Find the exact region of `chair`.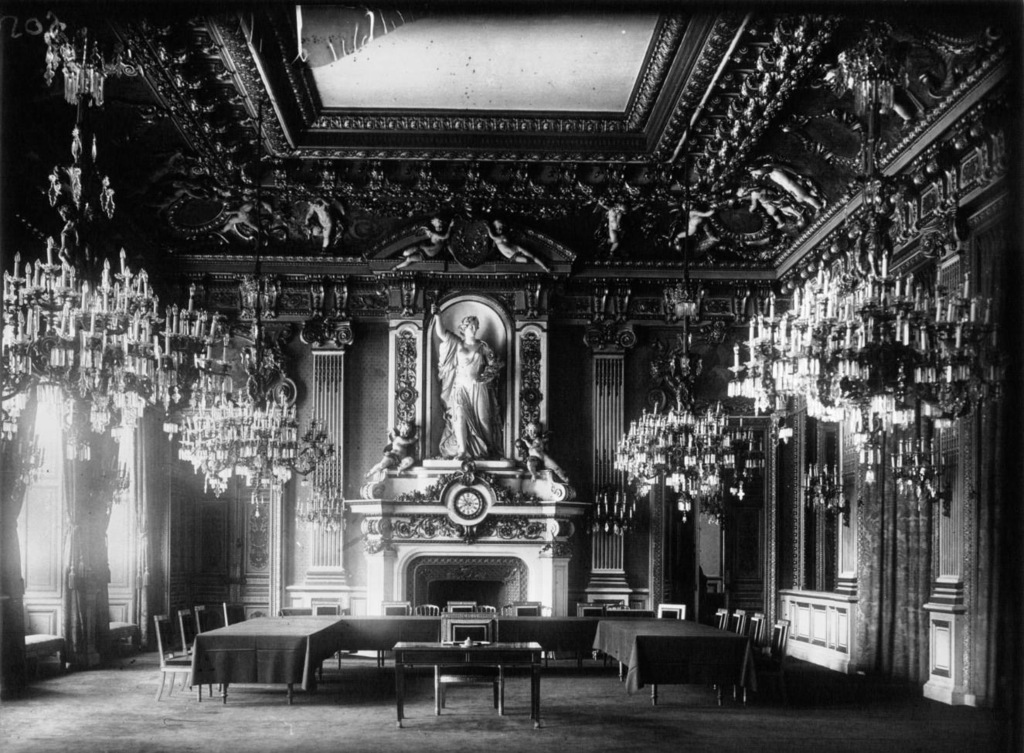
Exact region: <bbox>202, 608, 219, 635</bbox>.
